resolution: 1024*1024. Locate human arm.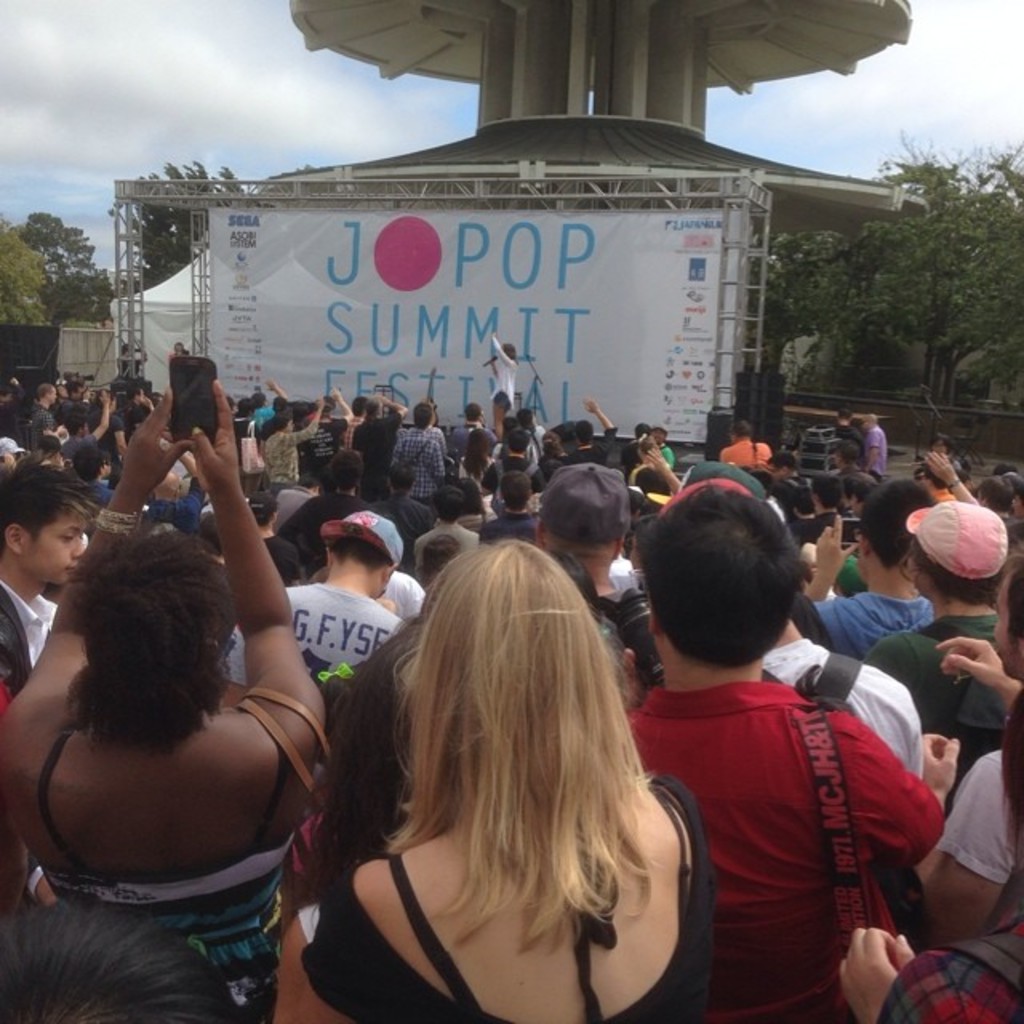
crop(584, 392, 621, 459).
